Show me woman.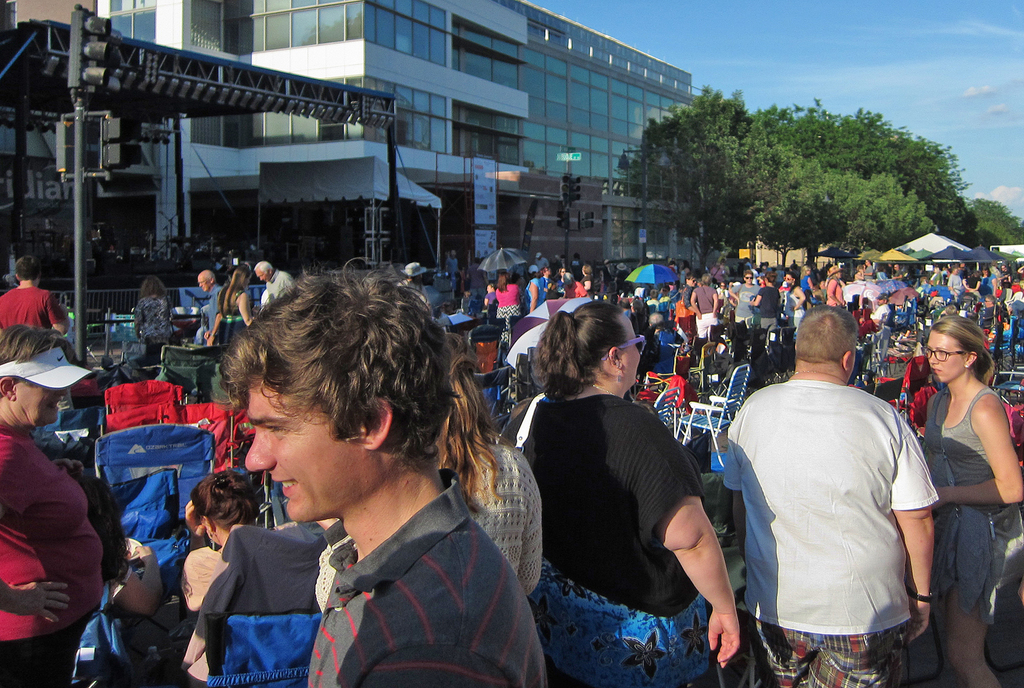
woman is here: 203, 263, 257, 346.
